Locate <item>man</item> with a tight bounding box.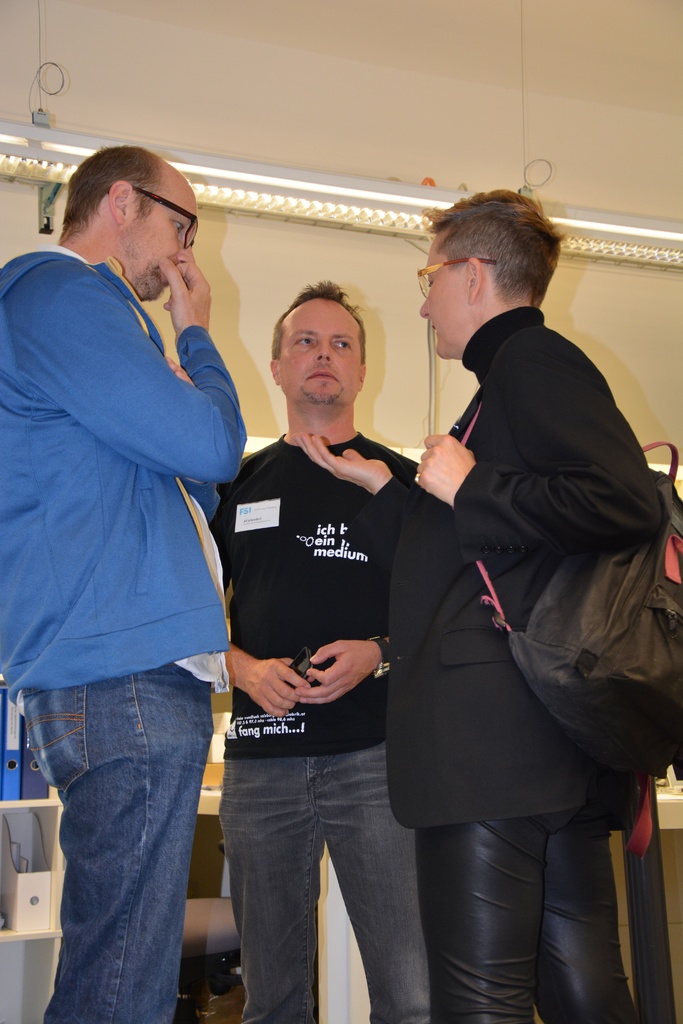
x1=0 y1=144 x2=257 y2=1023.
